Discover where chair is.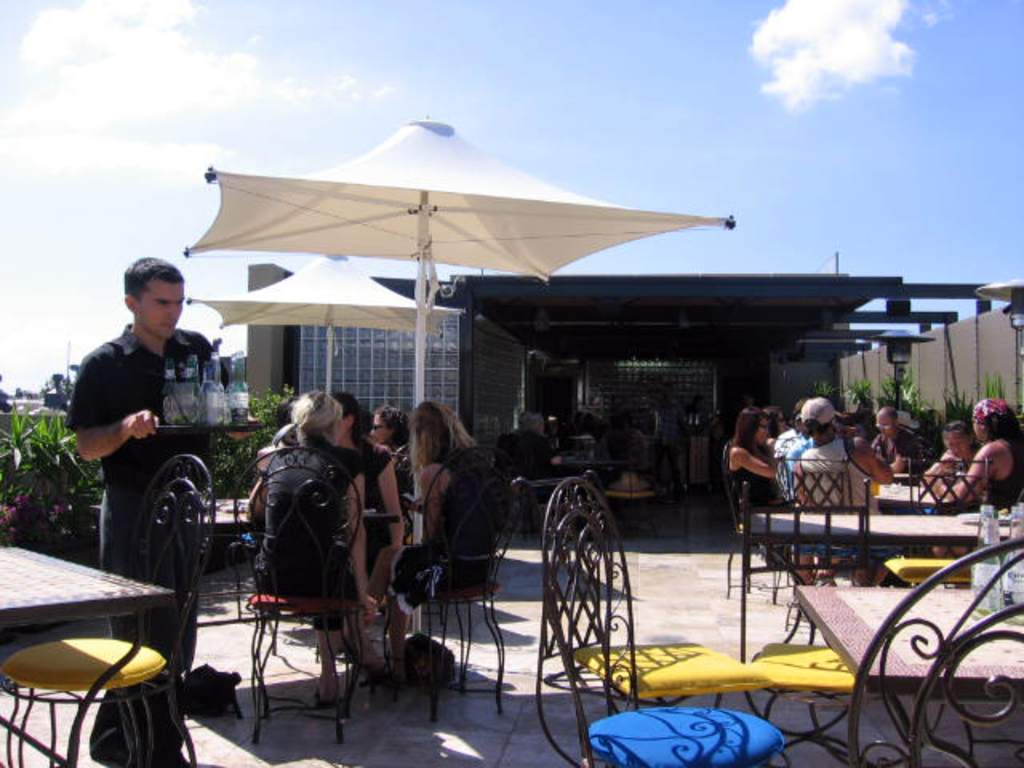
Discovered at left=370, top=445, right=512, bottom=722.
